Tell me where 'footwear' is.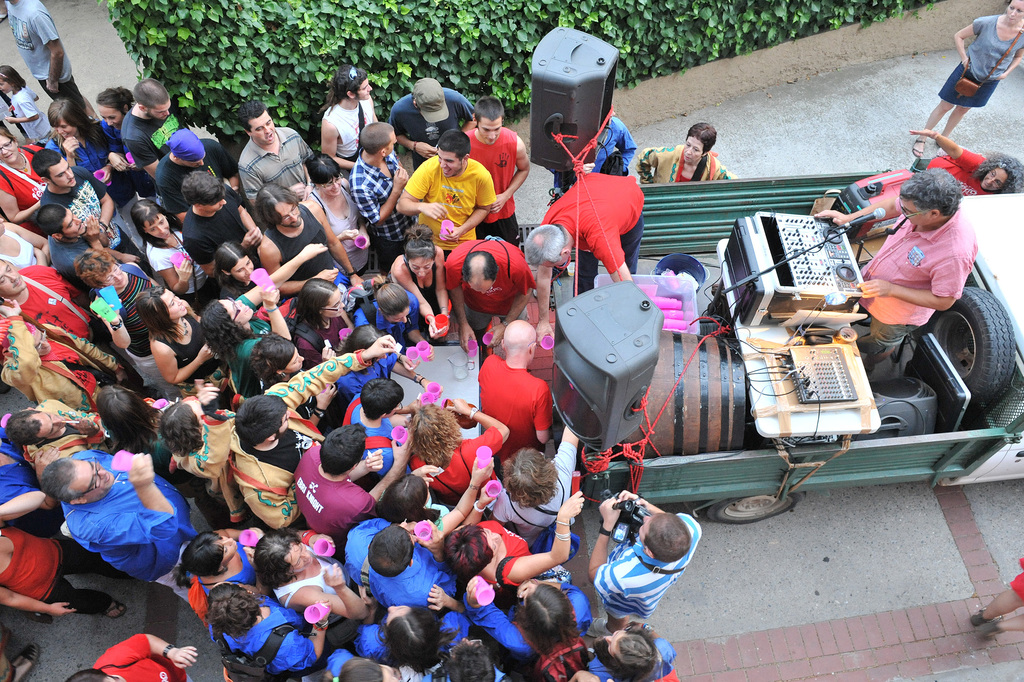
'footwear' is at left=977, top=618, right=1002, bottom=639.
